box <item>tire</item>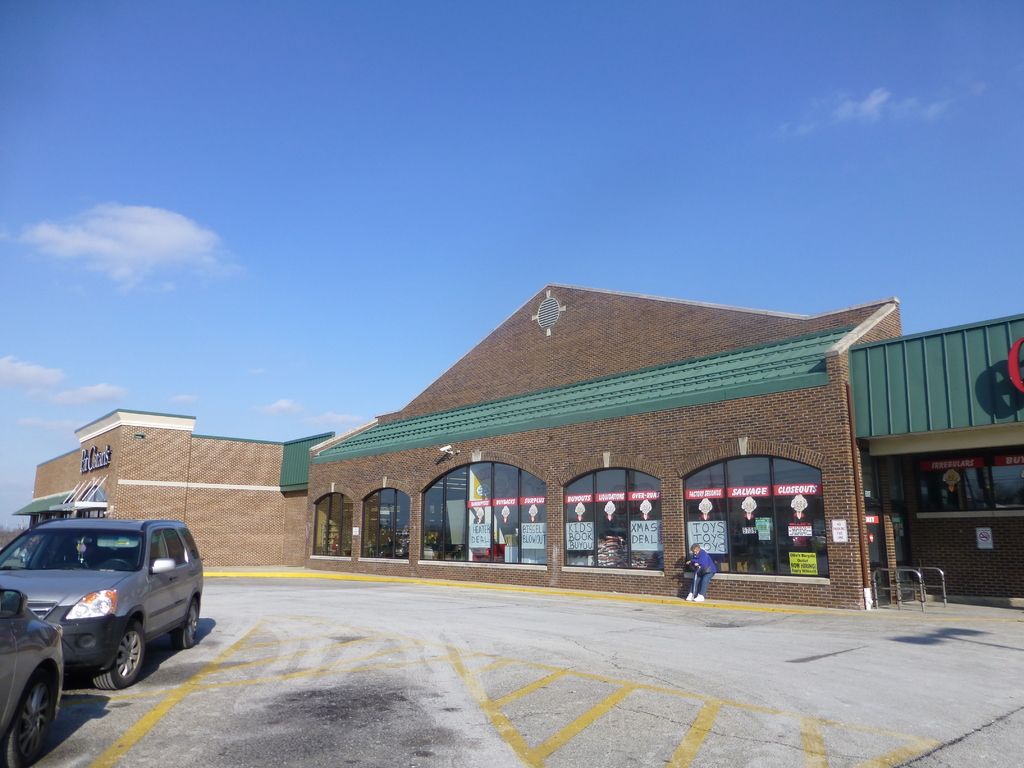
(89, 625, 144, 688)
